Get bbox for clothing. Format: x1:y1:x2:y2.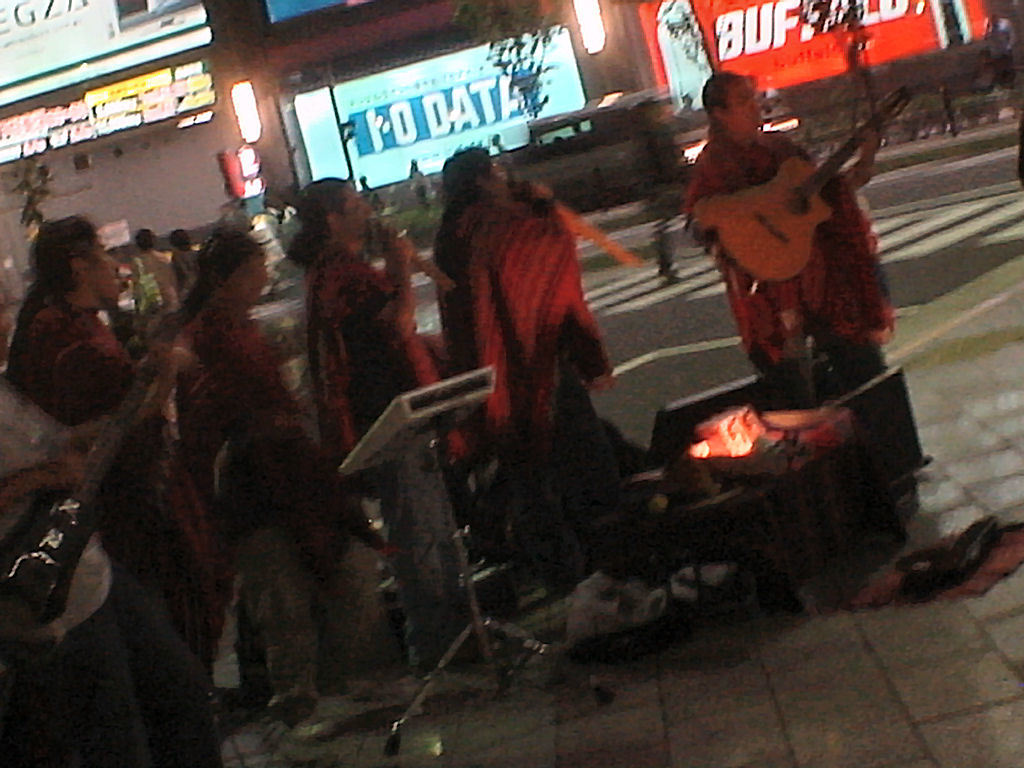
0:309:168:539.
